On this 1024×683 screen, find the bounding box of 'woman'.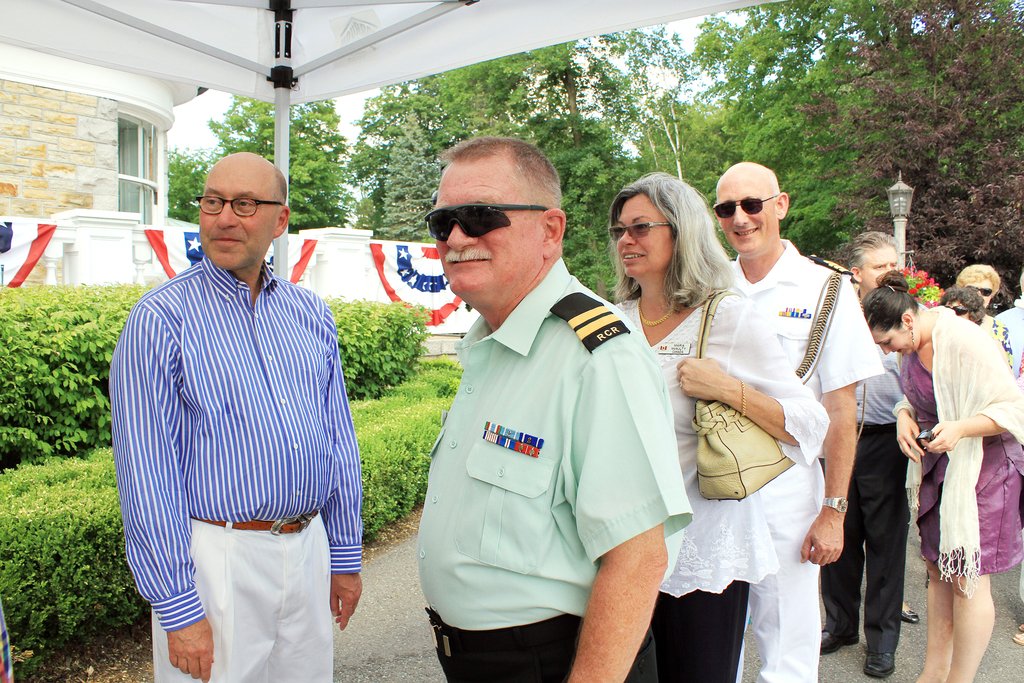
Bounding box: 632/186/855/659.
